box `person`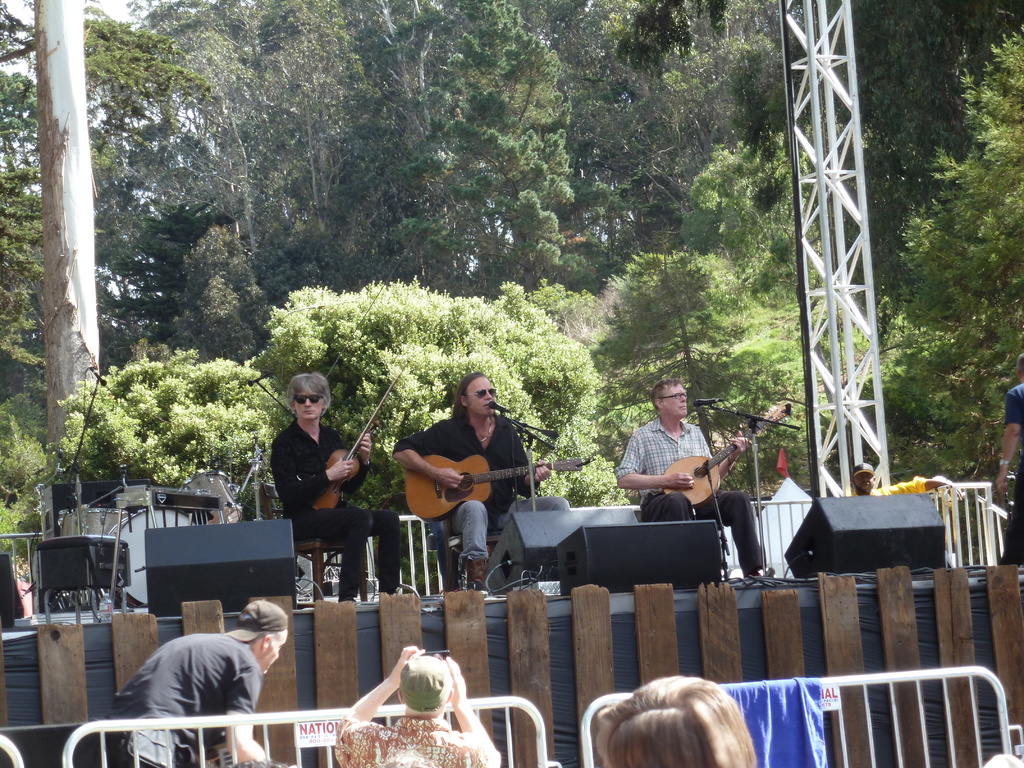
crop(850, 461, 947, 493)
